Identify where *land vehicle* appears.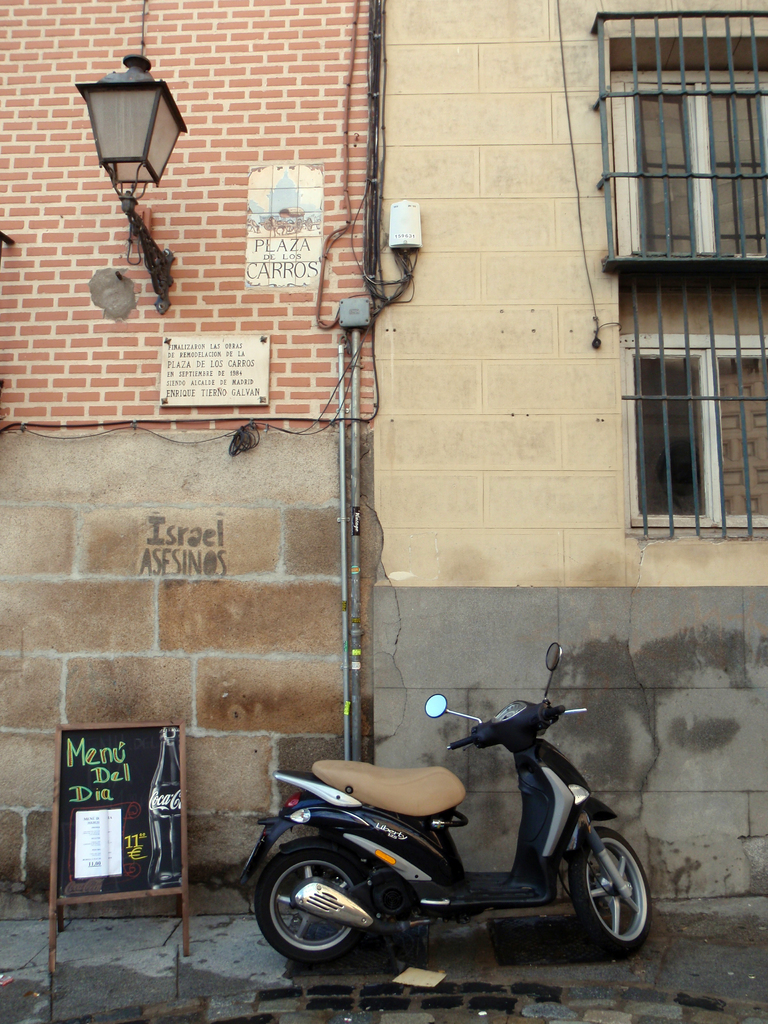
Appears at <box>241,662,676,981</box>.
